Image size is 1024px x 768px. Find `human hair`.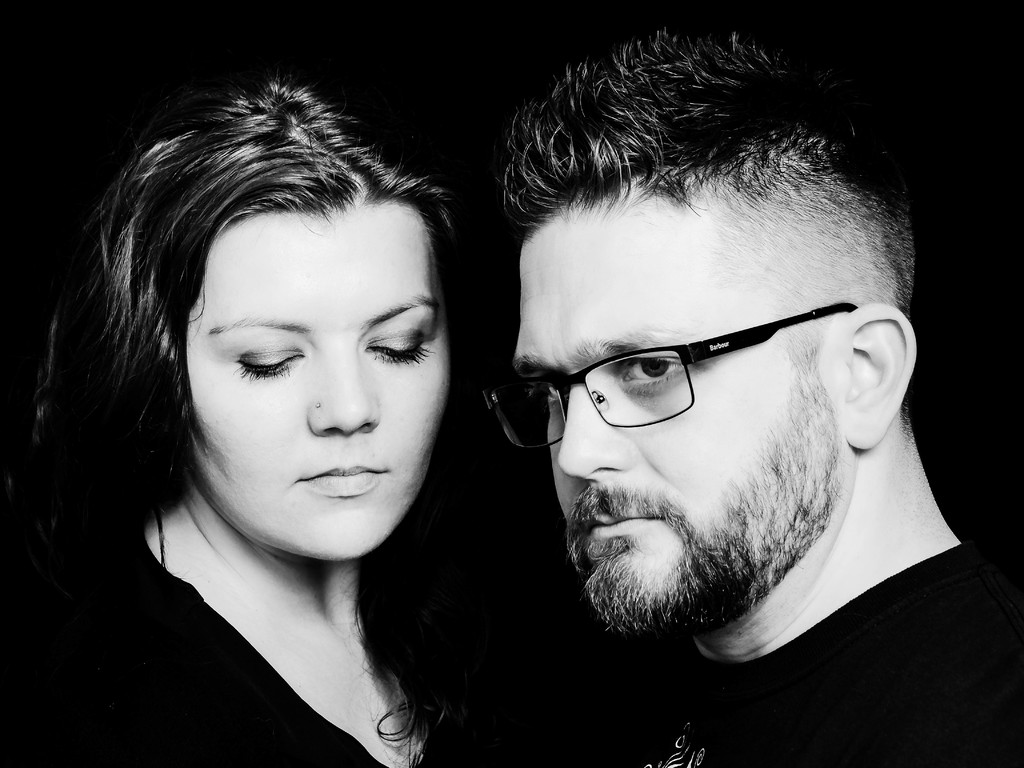
{"left": 483, "top": 24, "right": 916, "bottom": 392}.
